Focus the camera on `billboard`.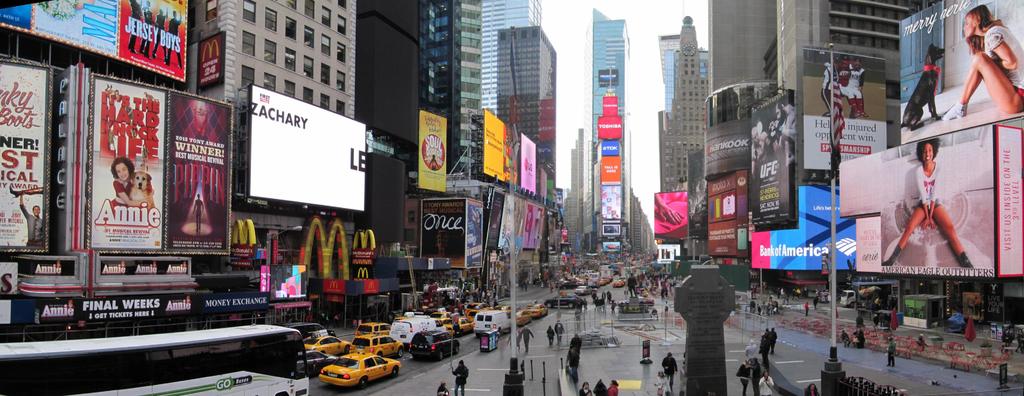
Focus region: select_region(796, 51, 880, 160).
